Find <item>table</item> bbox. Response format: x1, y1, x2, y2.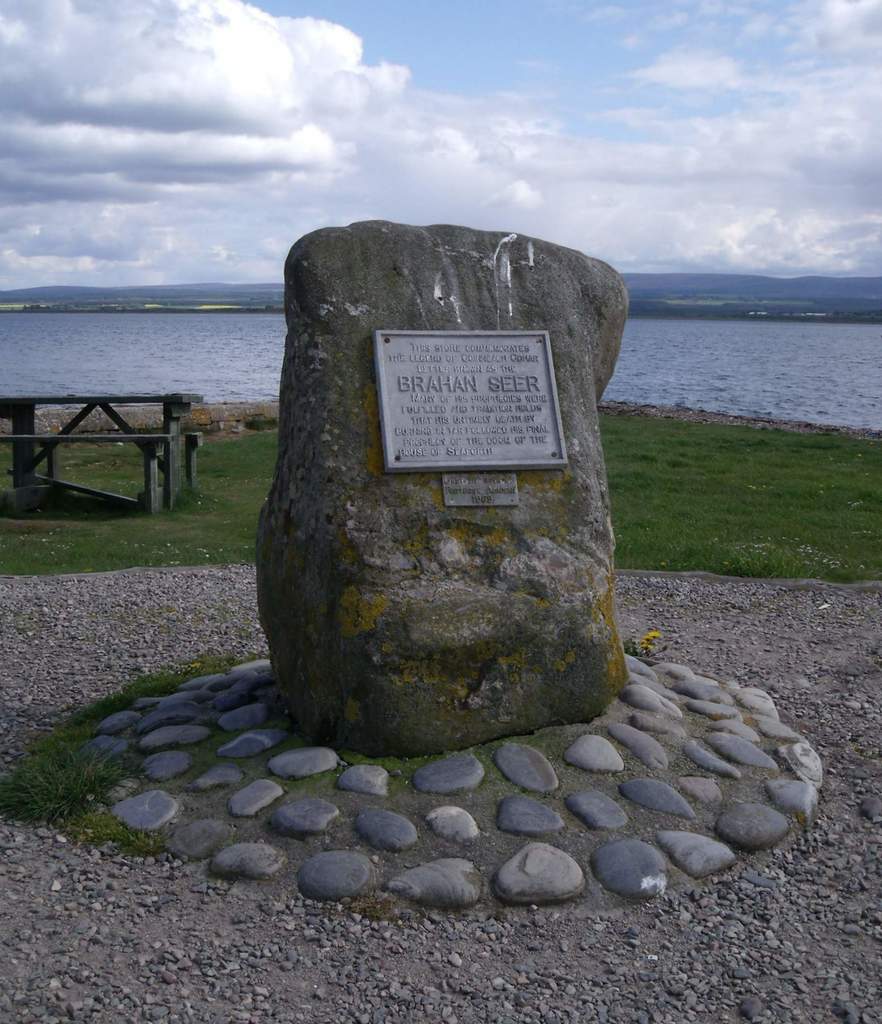
0, 389, 204, 525.
